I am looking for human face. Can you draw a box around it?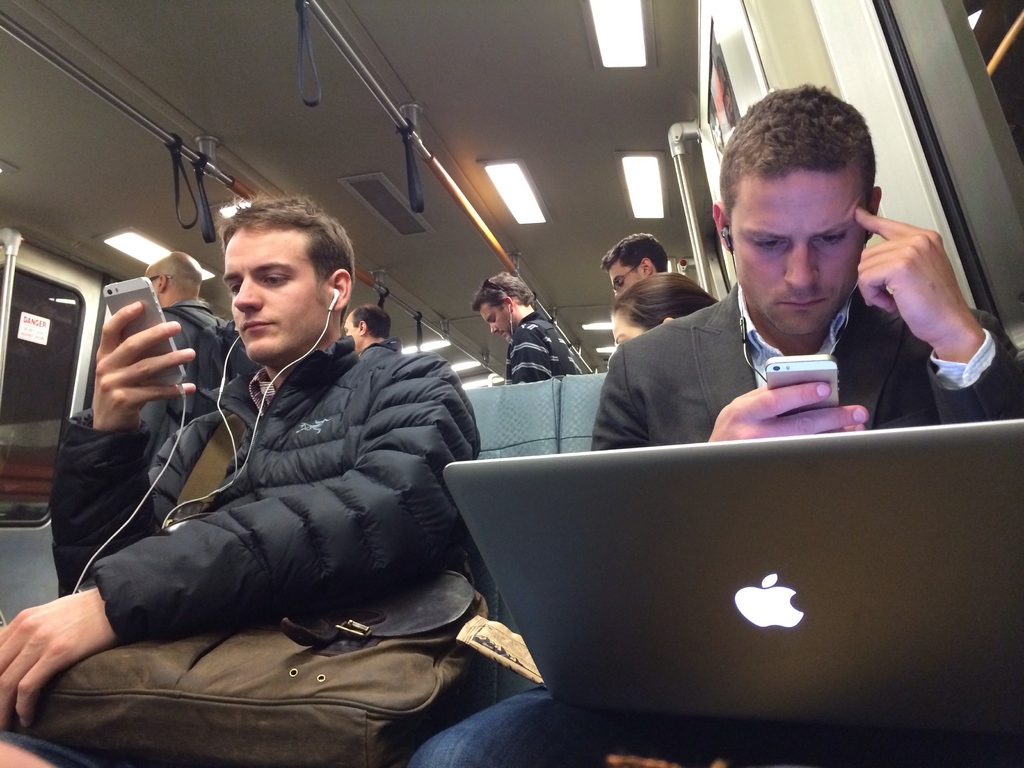
Sure, the bounding box is select_region(612, 317, 641, 344).
